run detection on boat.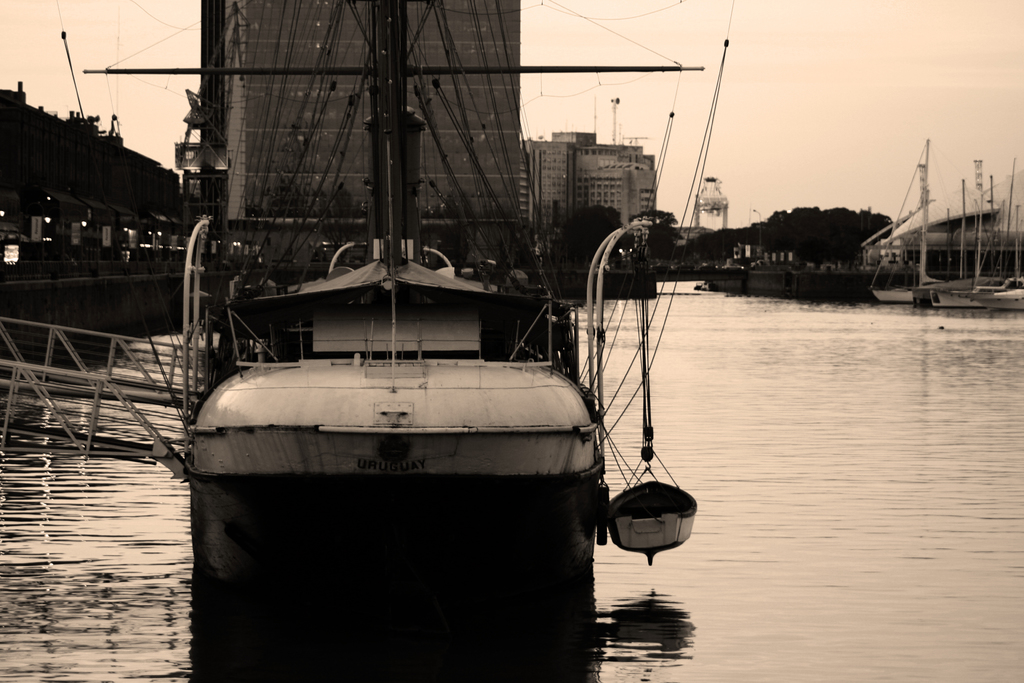
Result: x1=860, y1=134, x2=995, y2=304.
